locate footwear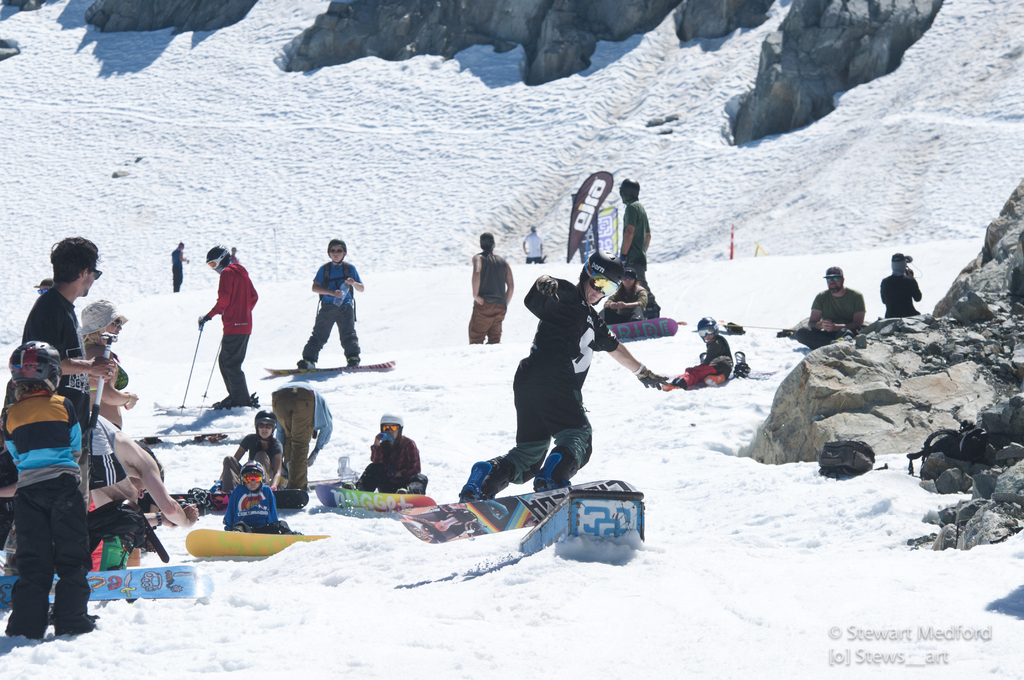
[x1=295, y1=357, x2=315, y2=373]
